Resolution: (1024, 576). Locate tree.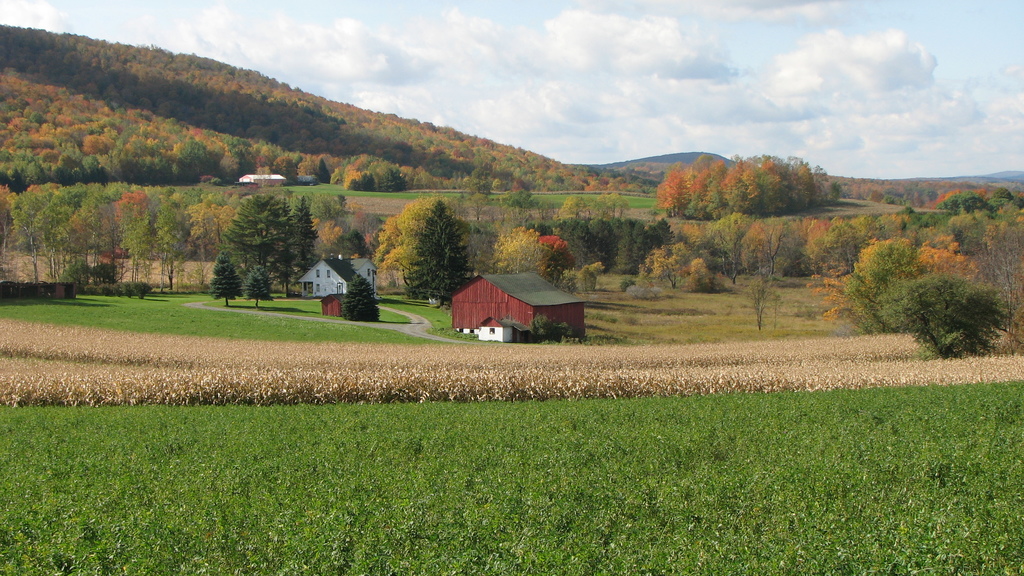
90:145:118:183.
